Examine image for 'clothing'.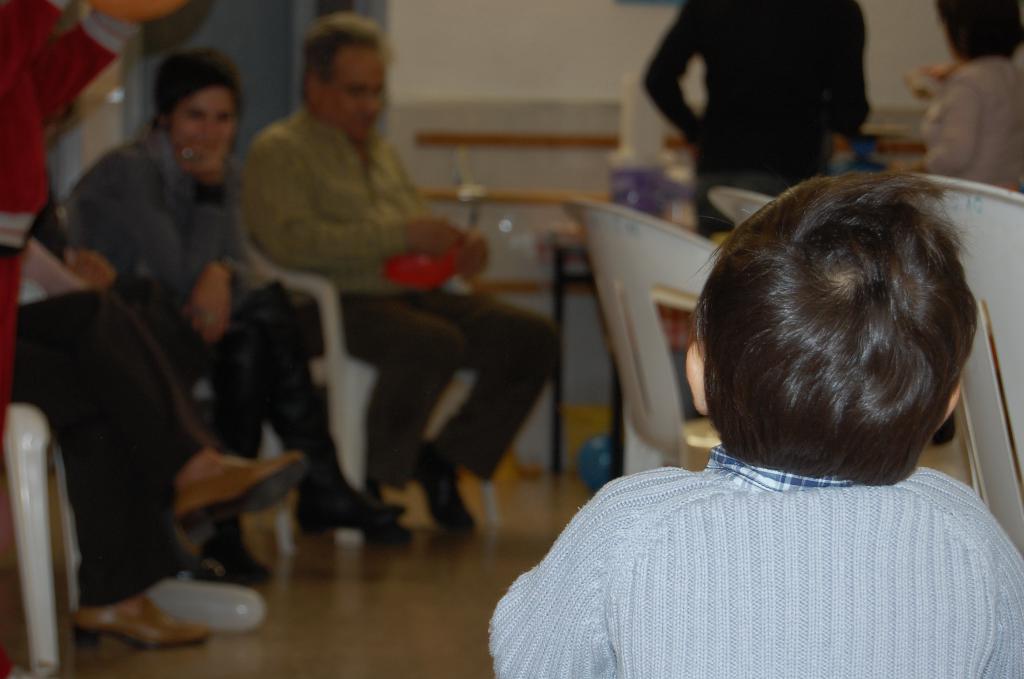
Examination result: region(242, 104, 441, 282).
